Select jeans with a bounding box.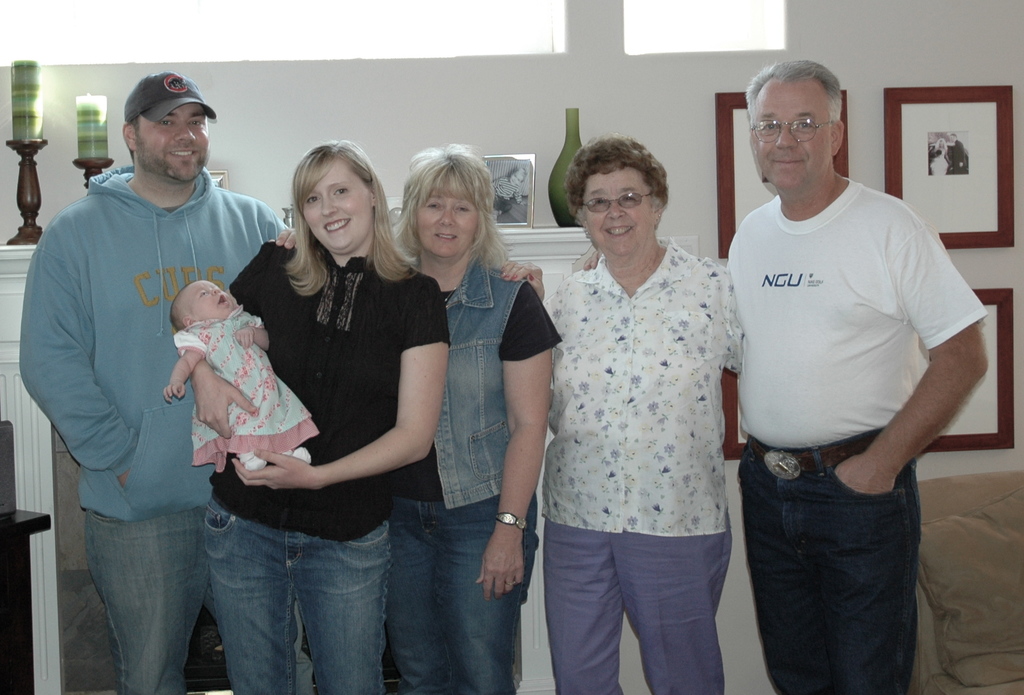
bbox(388, 496, 538, 694).
